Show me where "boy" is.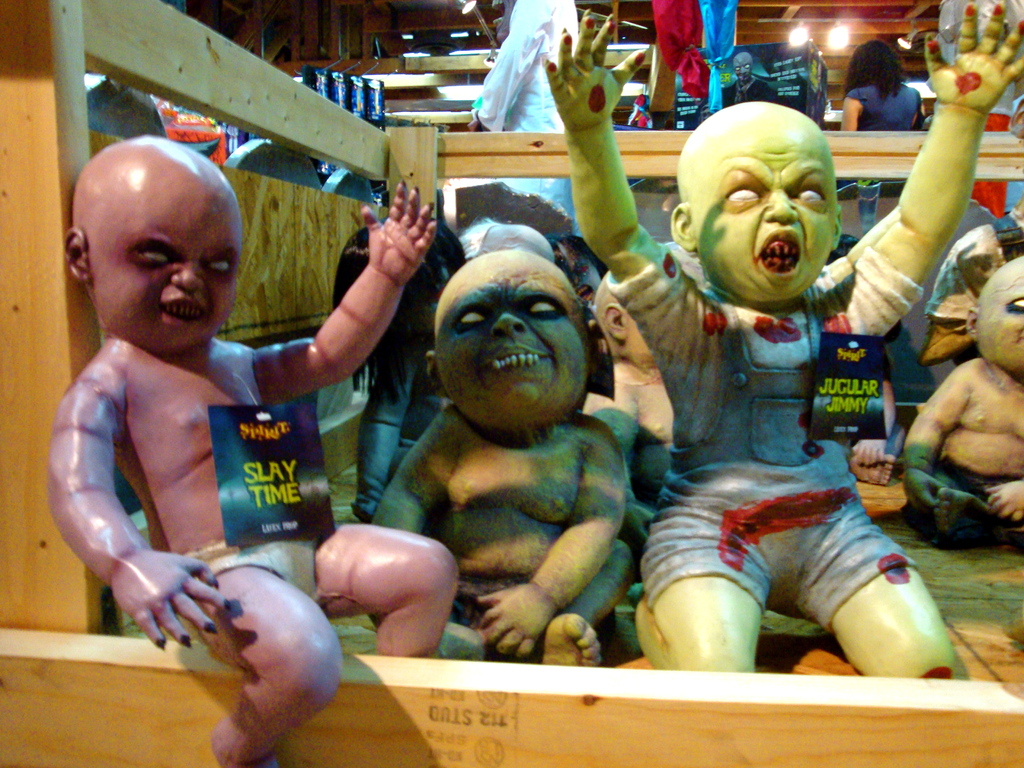
"boy" is at <region>547, 2, 1023, 671</region>.
